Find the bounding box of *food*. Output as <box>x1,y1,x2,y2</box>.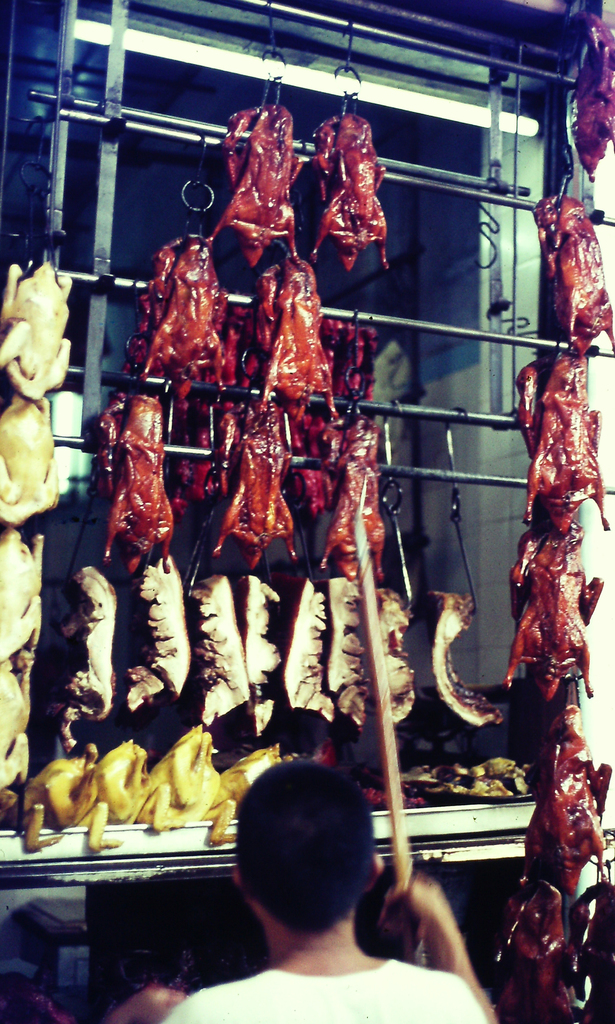
<box>239,258,337,413</box>.
